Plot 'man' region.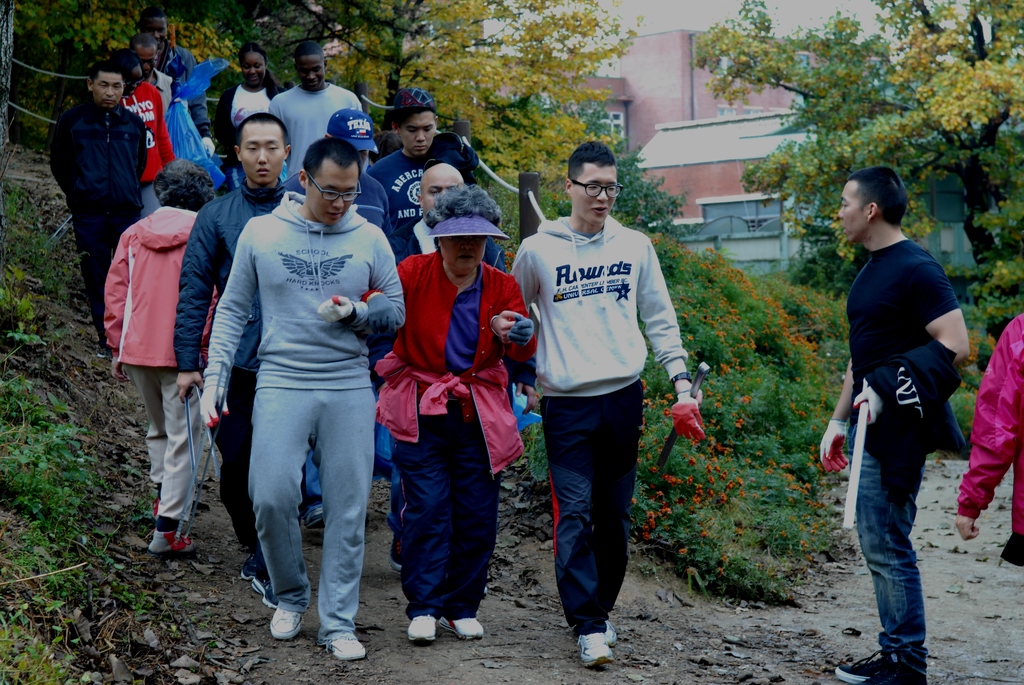
Plotted at pyautogui.locateOnScreen(367, 80, 484, 256).
